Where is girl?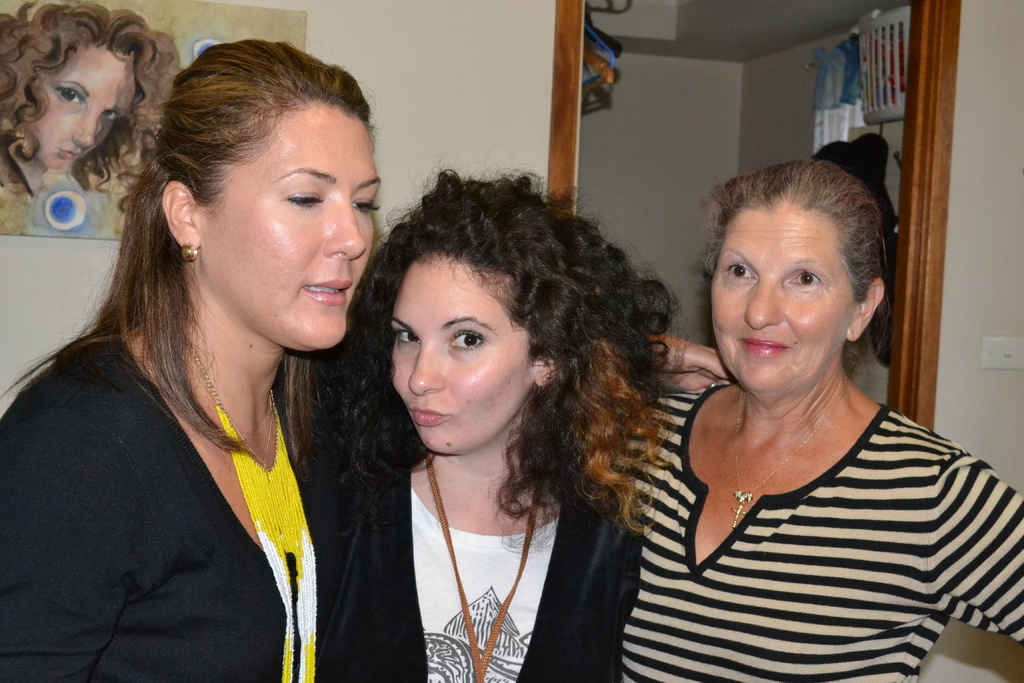
307 172 669 680.
